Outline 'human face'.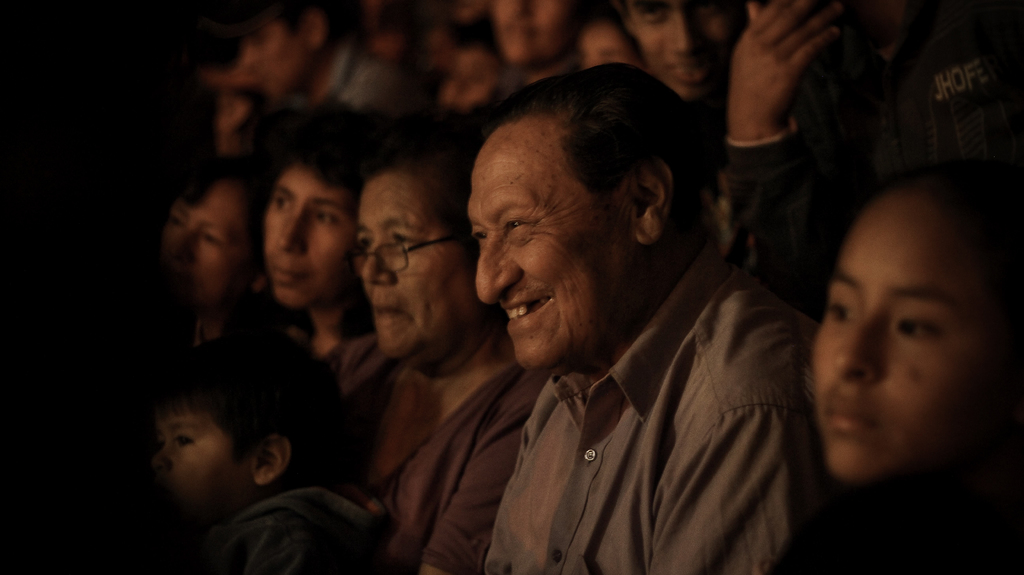
Outline: l=154, t=409, r=258, b=516.
